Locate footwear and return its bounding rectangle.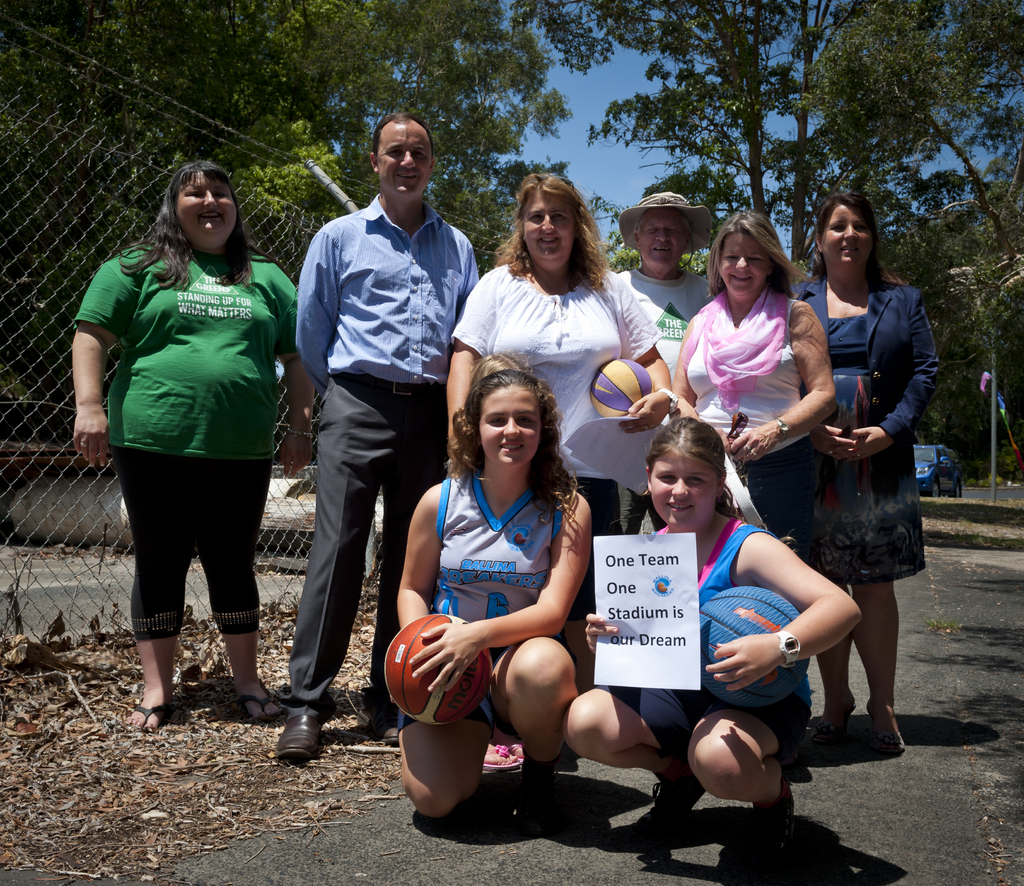
box=[481, 745, 520, 774].
